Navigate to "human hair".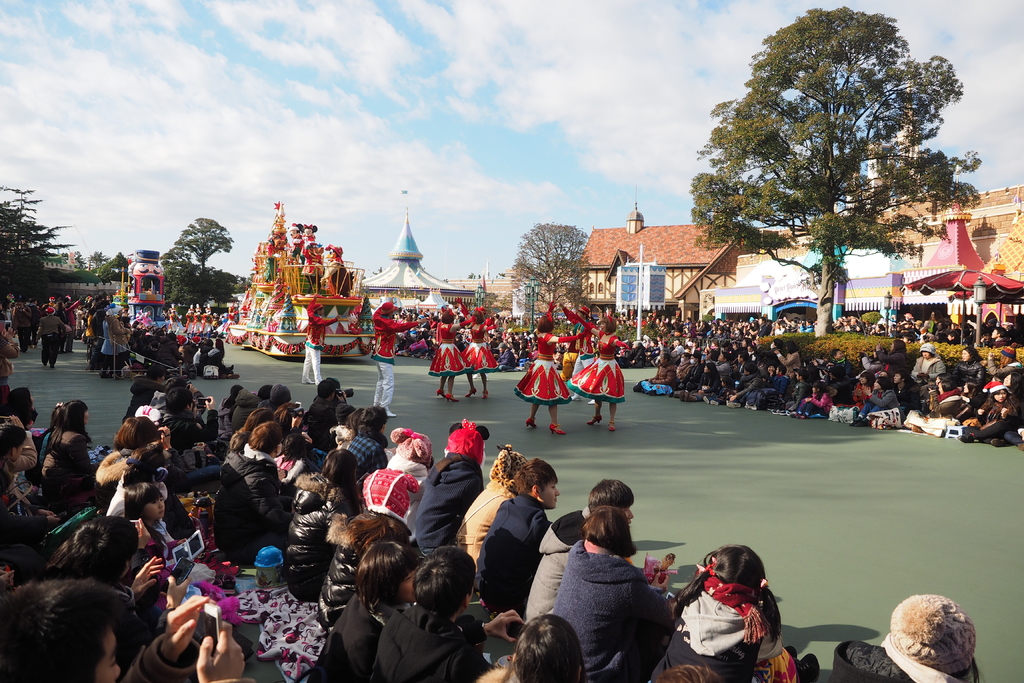
Navigation target: (215, 340, 225, 357).
